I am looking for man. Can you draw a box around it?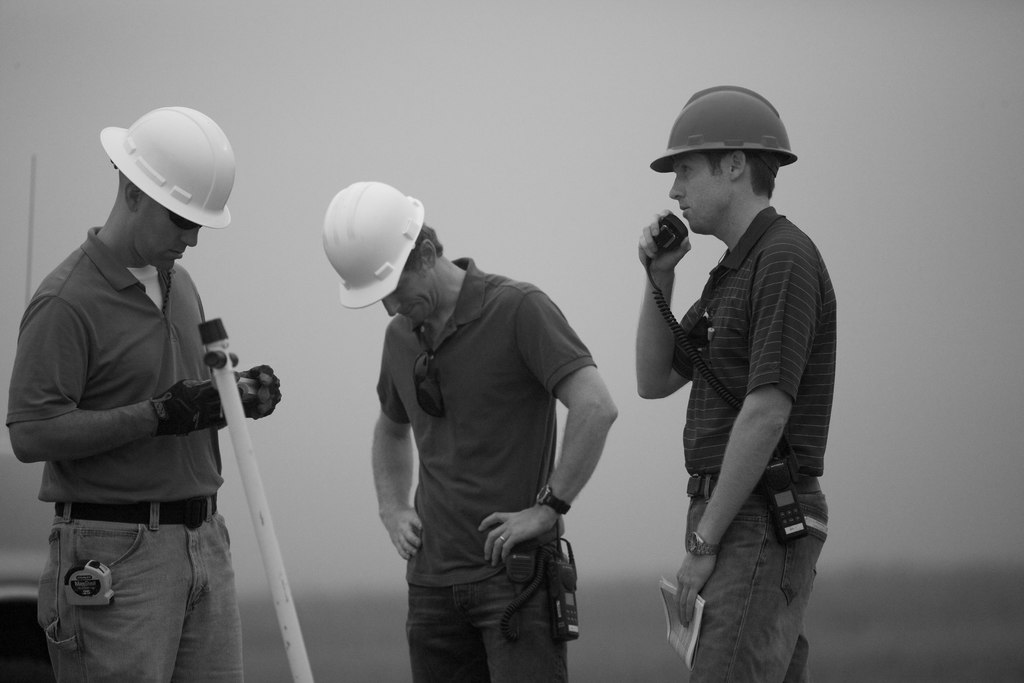
Sure, the bounding box is {"left": 4, "top": 106, "right": 280, "bottom": 682}.
